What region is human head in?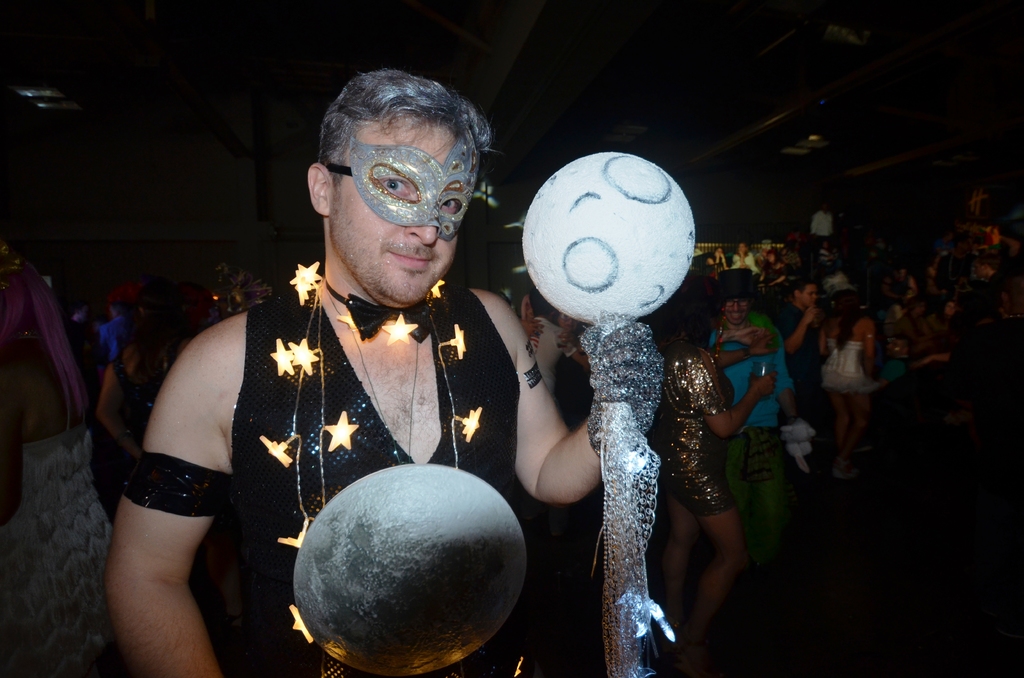
pyautogui.locateOnScreen(792, 275, 822, 310).
